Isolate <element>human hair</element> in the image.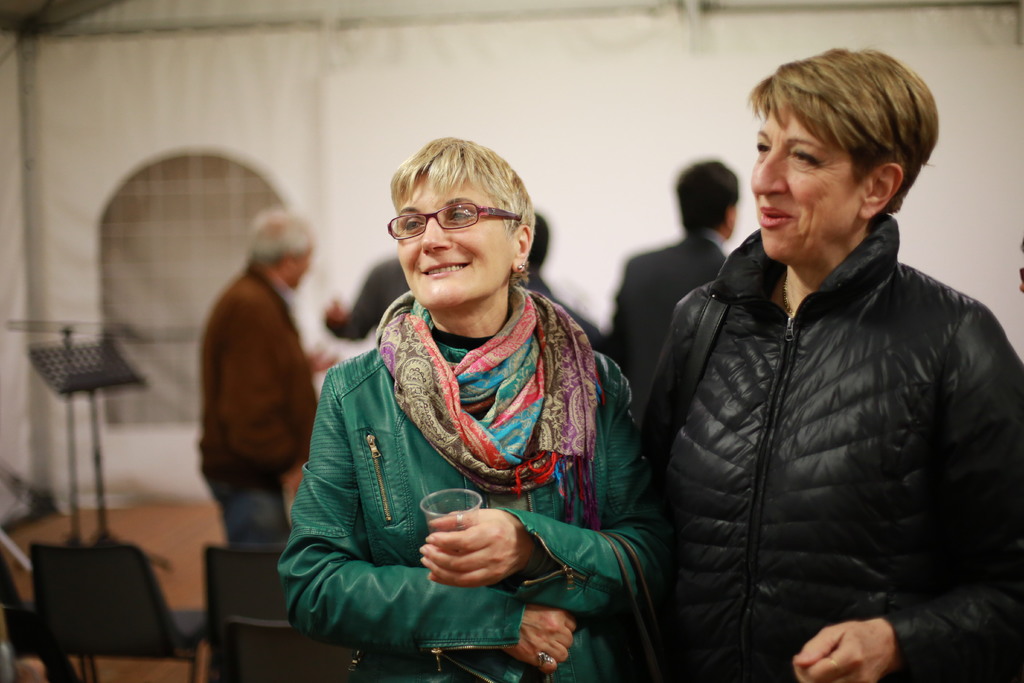
Isolated region: 529:213:552:277.
